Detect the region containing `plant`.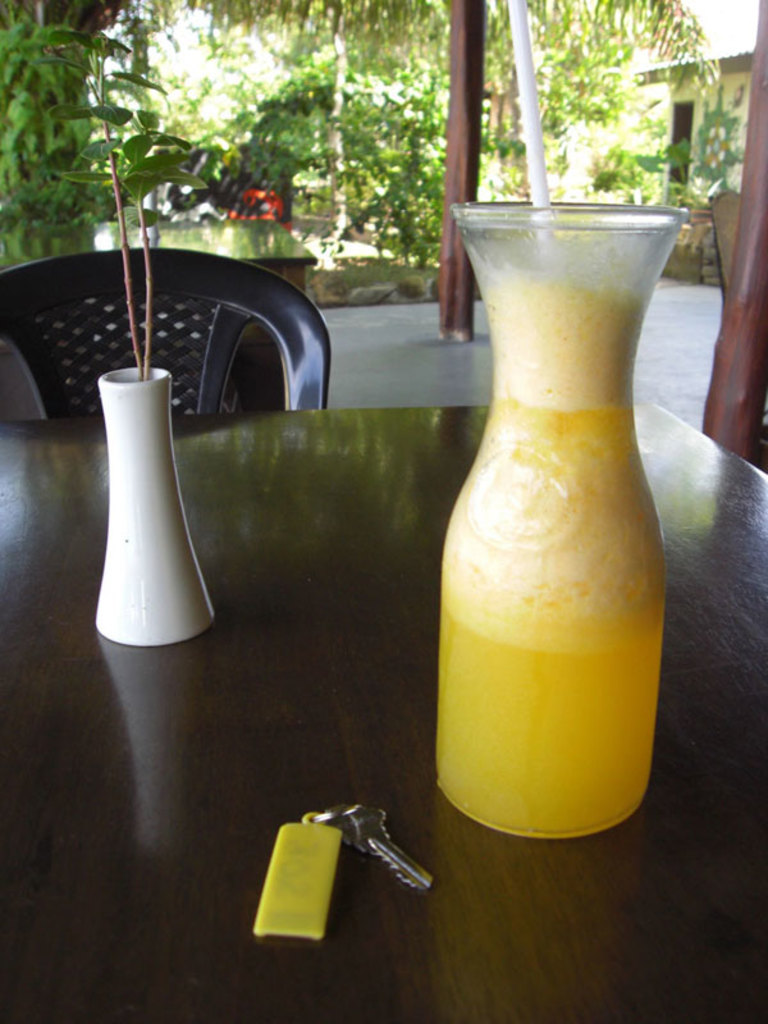
<bbox>212, 68, 333, 232</bbox>.
